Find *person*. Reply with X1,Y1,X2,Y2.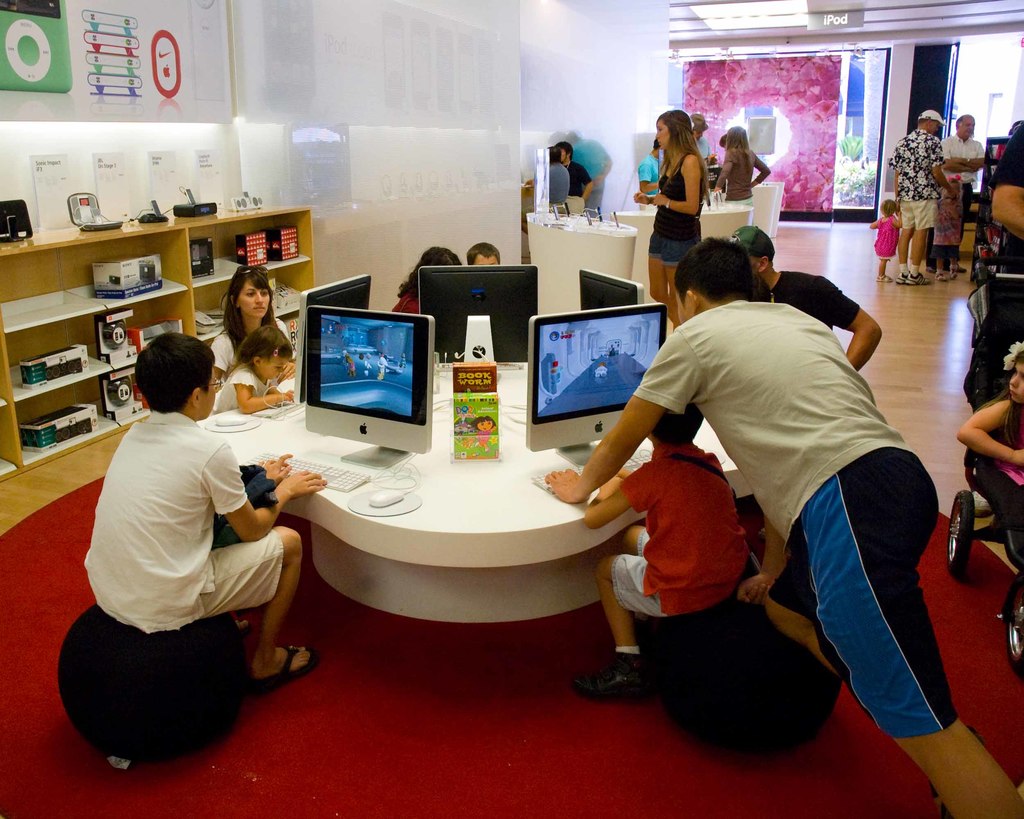
954,339,1021,527.
